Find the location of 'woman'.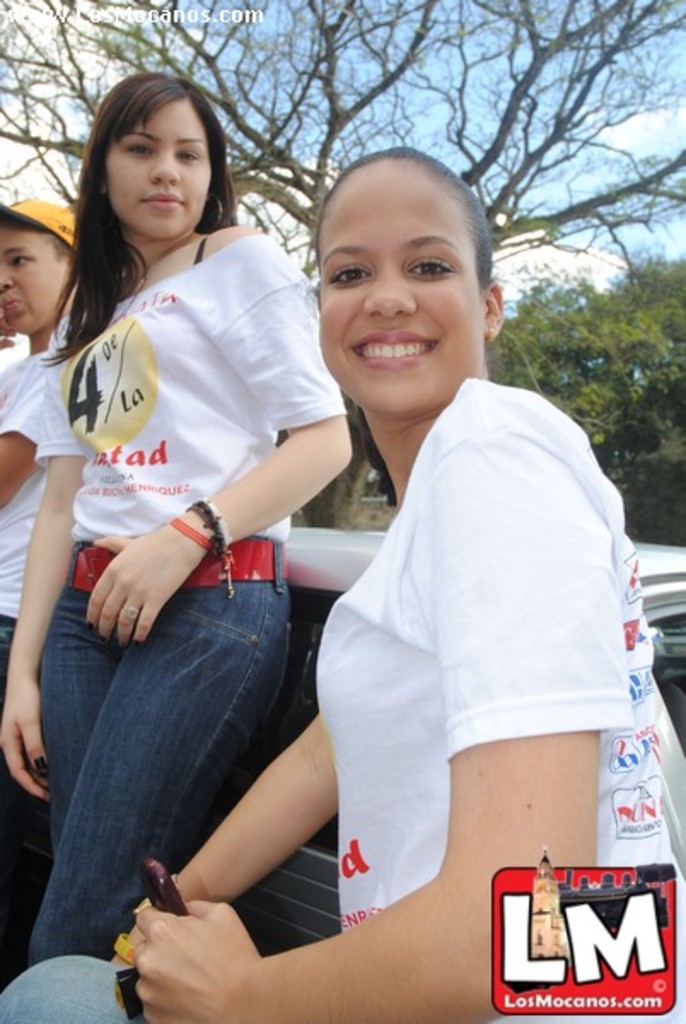
Location: (x1=29, y1=58, x2=355, y2=968).
